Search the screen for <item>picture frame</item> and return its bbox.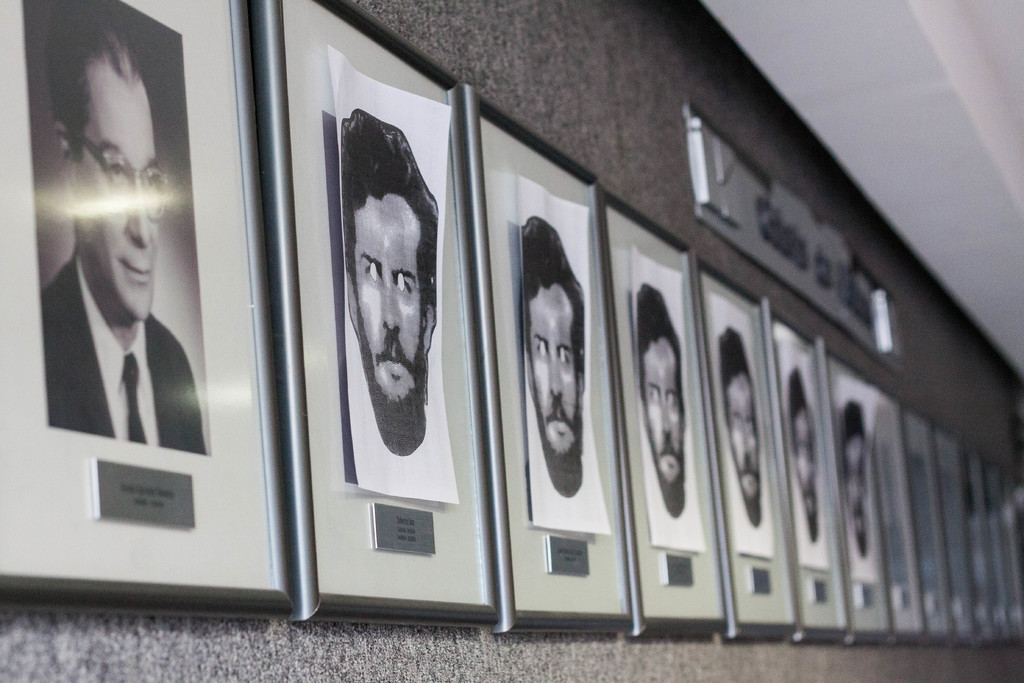
Found: {"left": 0, "top": 3, "right": 298, "bottom": 604}.
